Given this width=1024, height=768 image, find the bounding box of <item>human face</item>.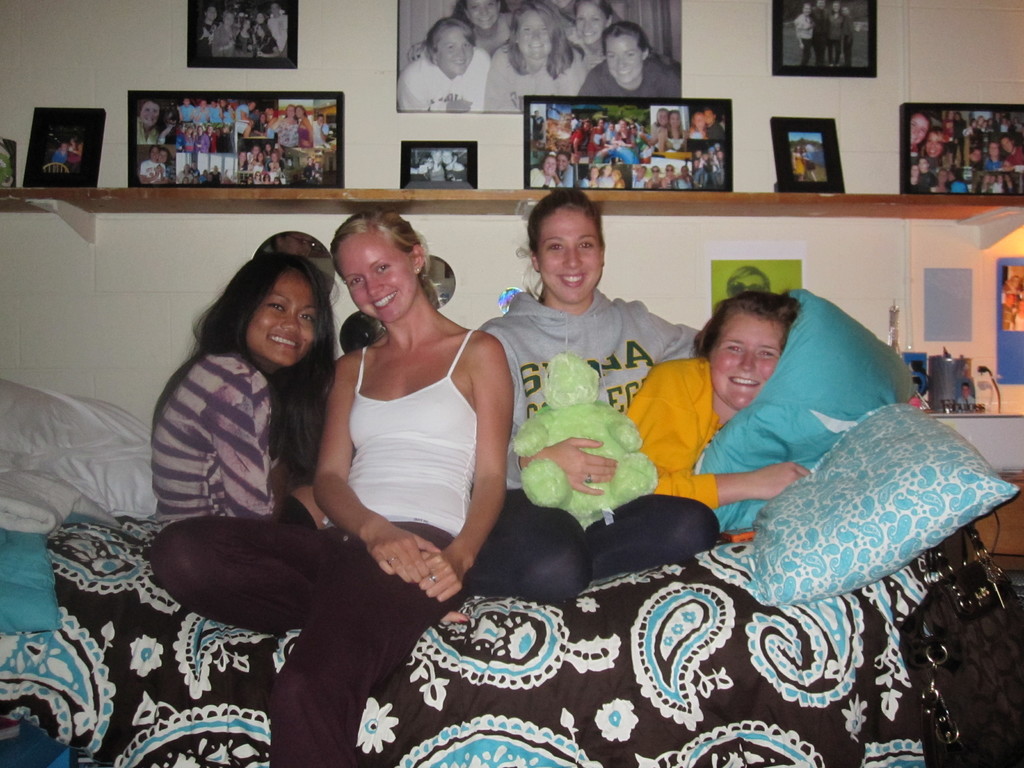
Rect(207, 7, 216, 20).
